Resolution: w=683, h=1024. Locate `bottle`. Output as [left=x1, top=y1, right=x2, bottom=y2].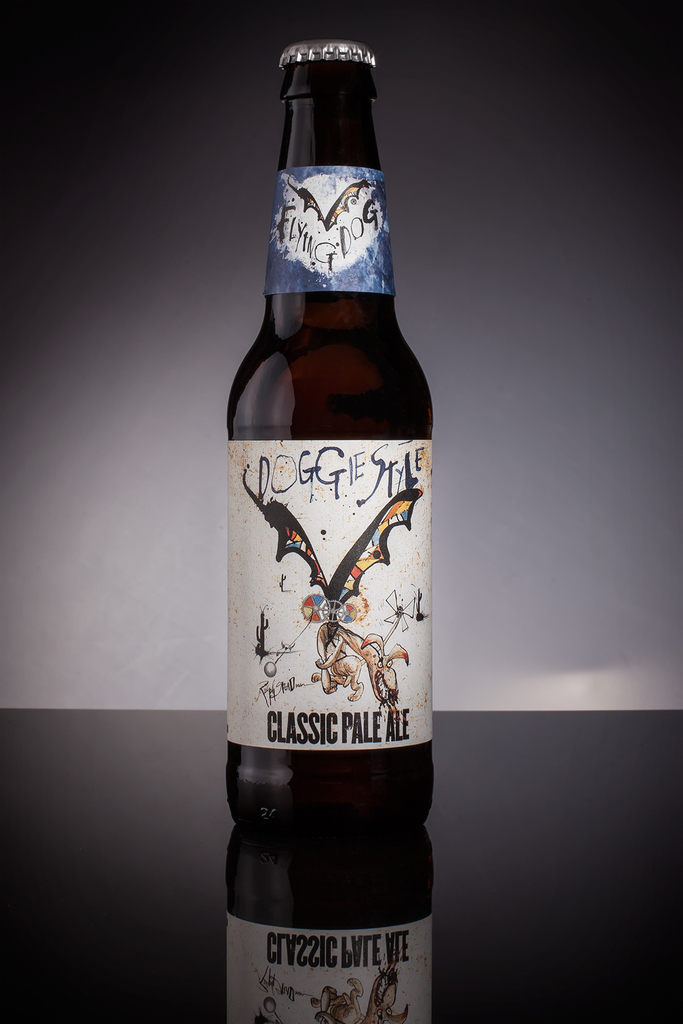
[left=220, top=42, right=435, bottom=838].
